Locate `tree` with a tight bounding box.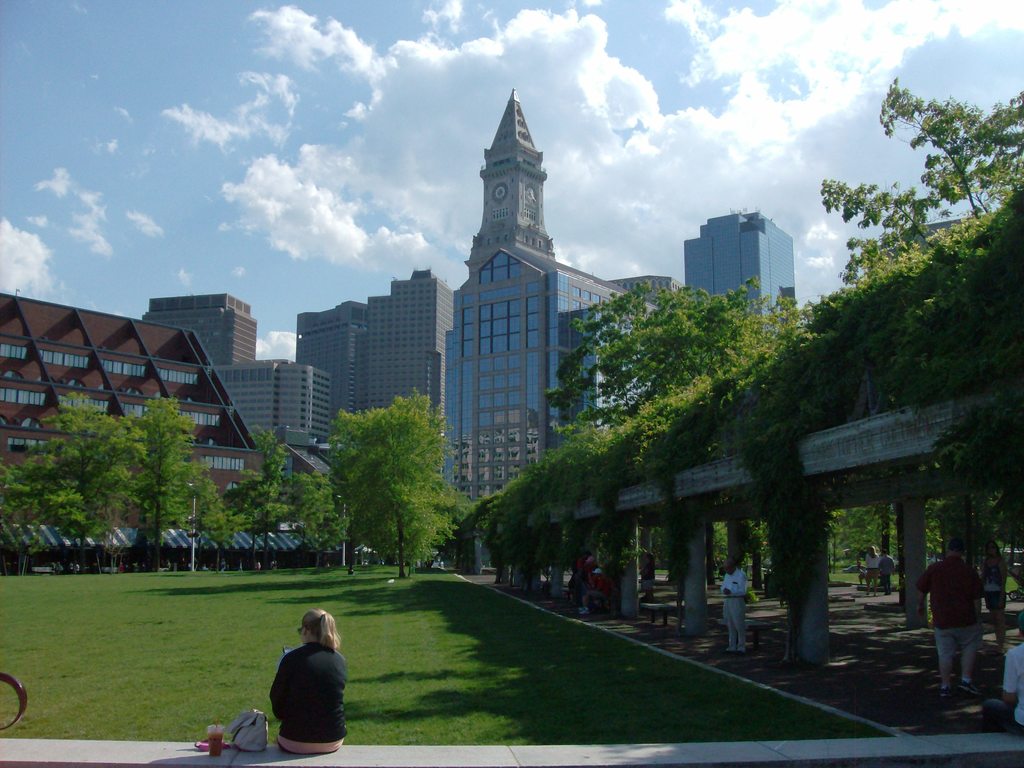
0, 396, 125, 566.
